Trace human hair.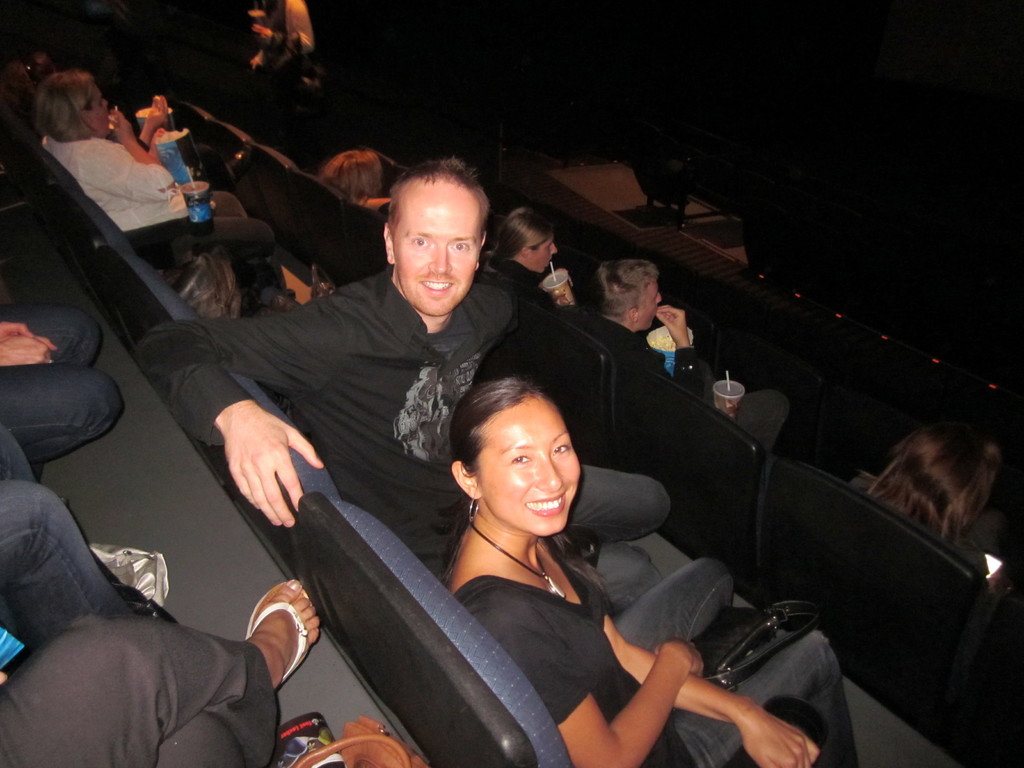
Traced to {"left": 33, "top": 71, "right": 95, "bottom": 143}.
